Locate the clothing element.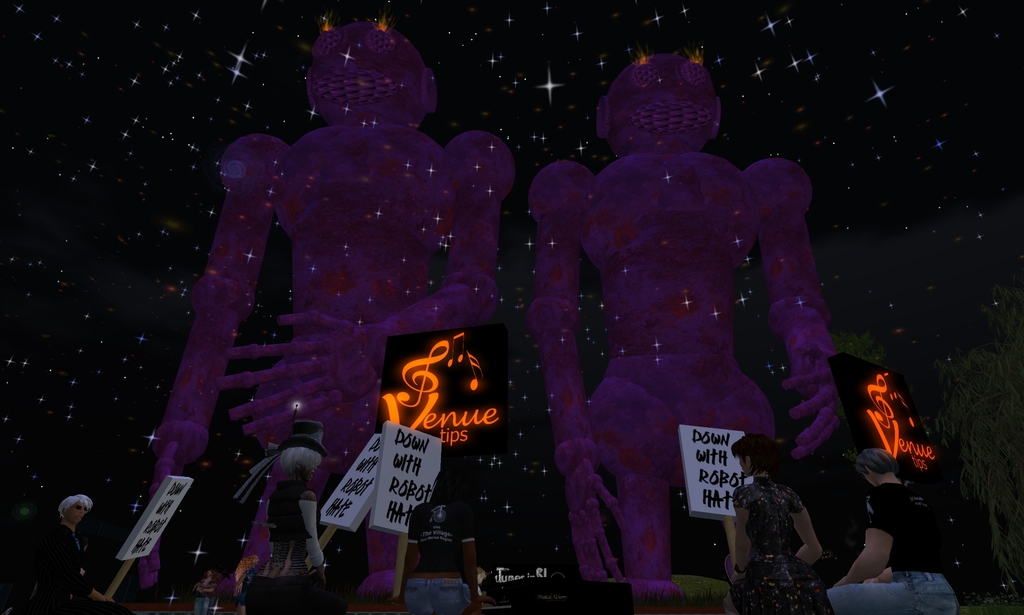
Element bbox: {"x1": 737, "y1": 473, "x2": 804, "y2": 608}.
